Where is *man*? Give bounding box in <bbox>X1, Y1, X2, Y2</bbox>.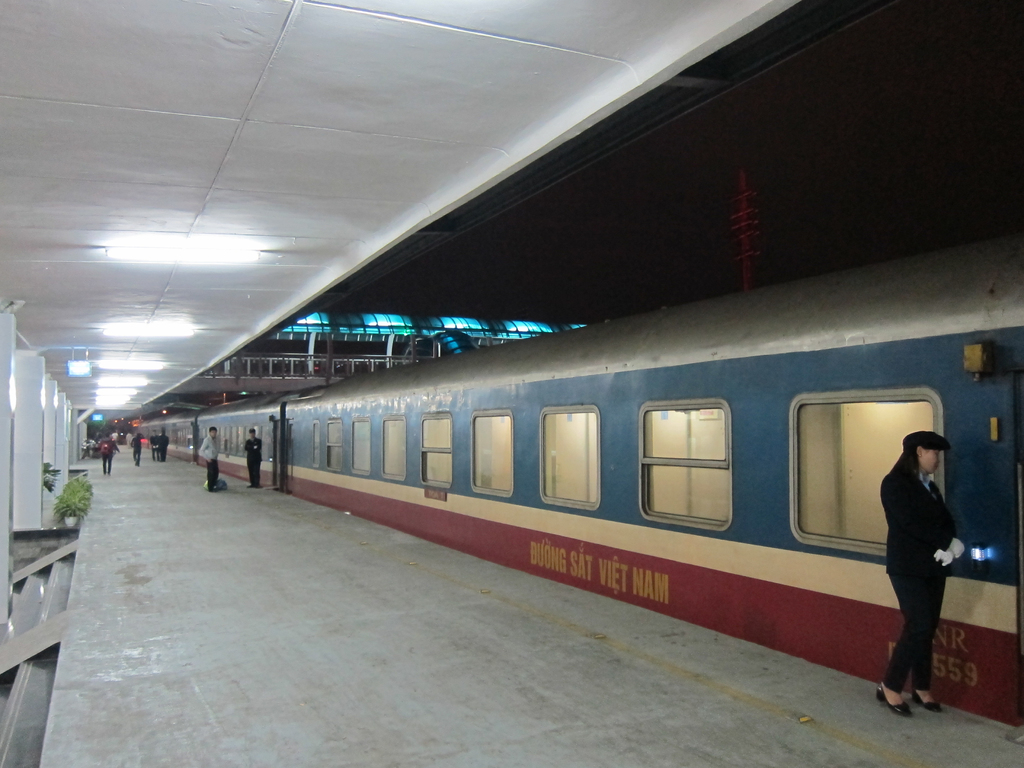
<bbox>97, 431, 120, 474</bbox>.
